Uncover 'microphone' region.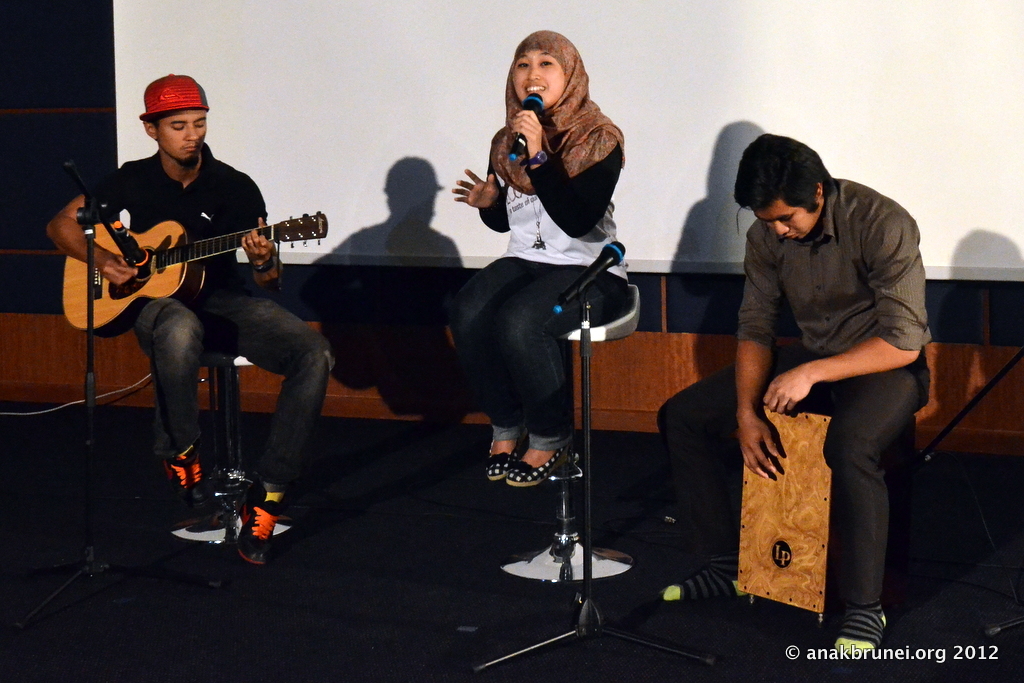
Uncovered: bbox=(503, 85, 553, 171).
